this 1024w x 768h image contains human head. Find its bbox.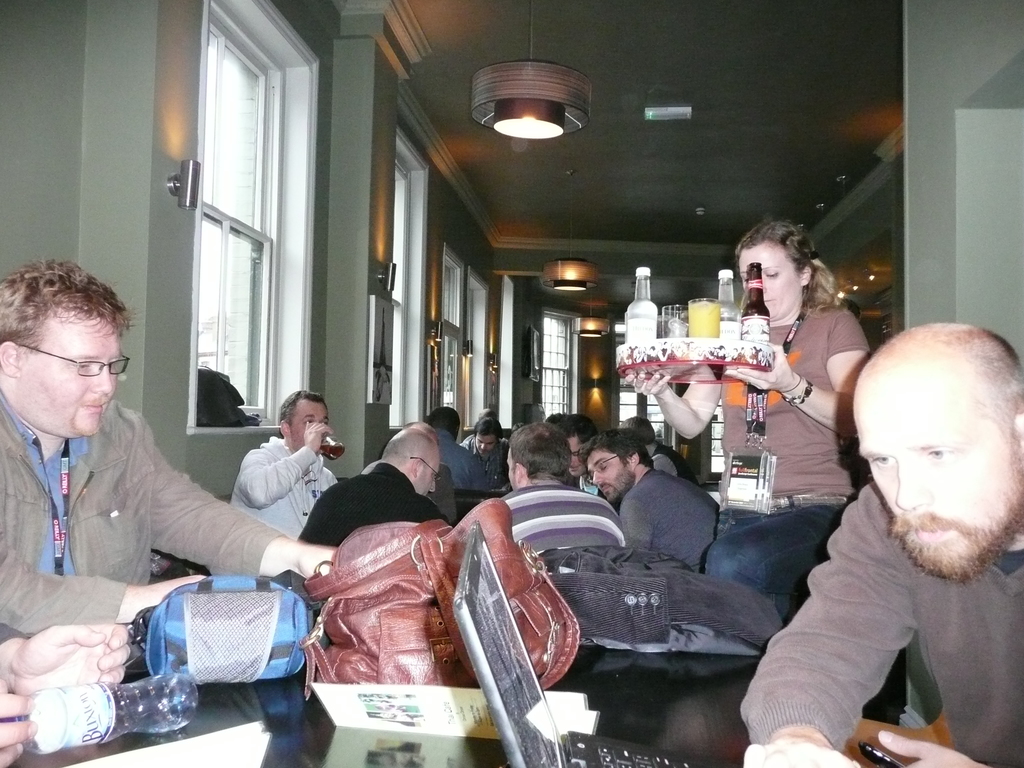
x1=579 y1=424 x2=654 y2=502.
